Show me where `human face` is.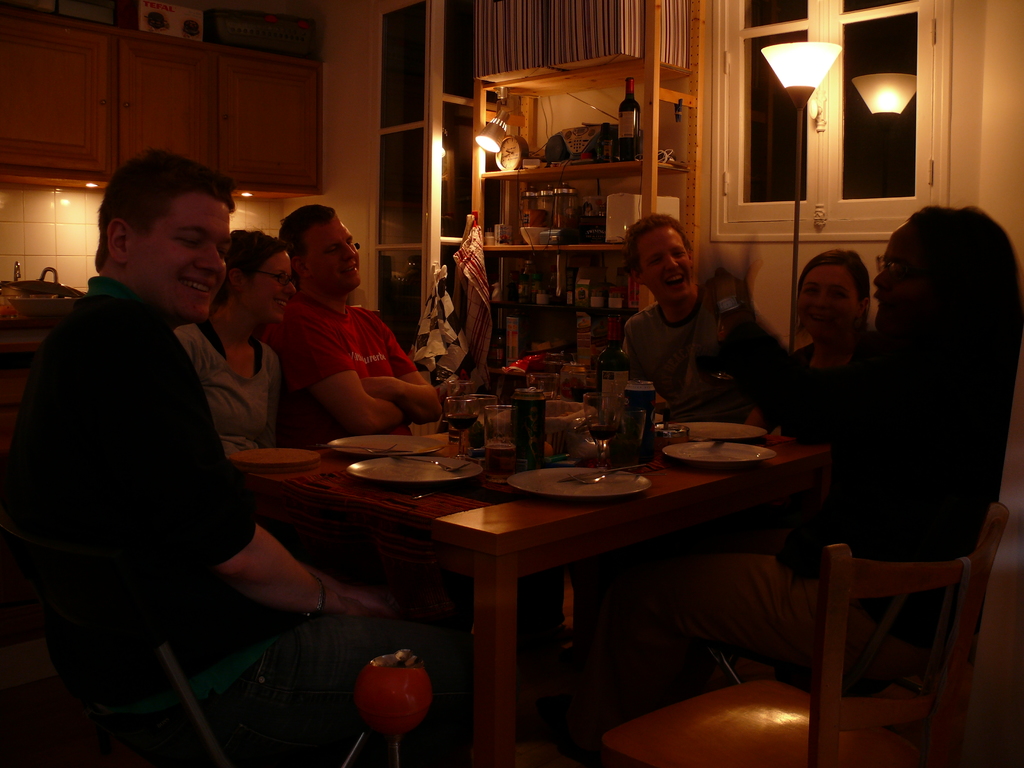
`human face` is at box(632, 228, 691, 307).
